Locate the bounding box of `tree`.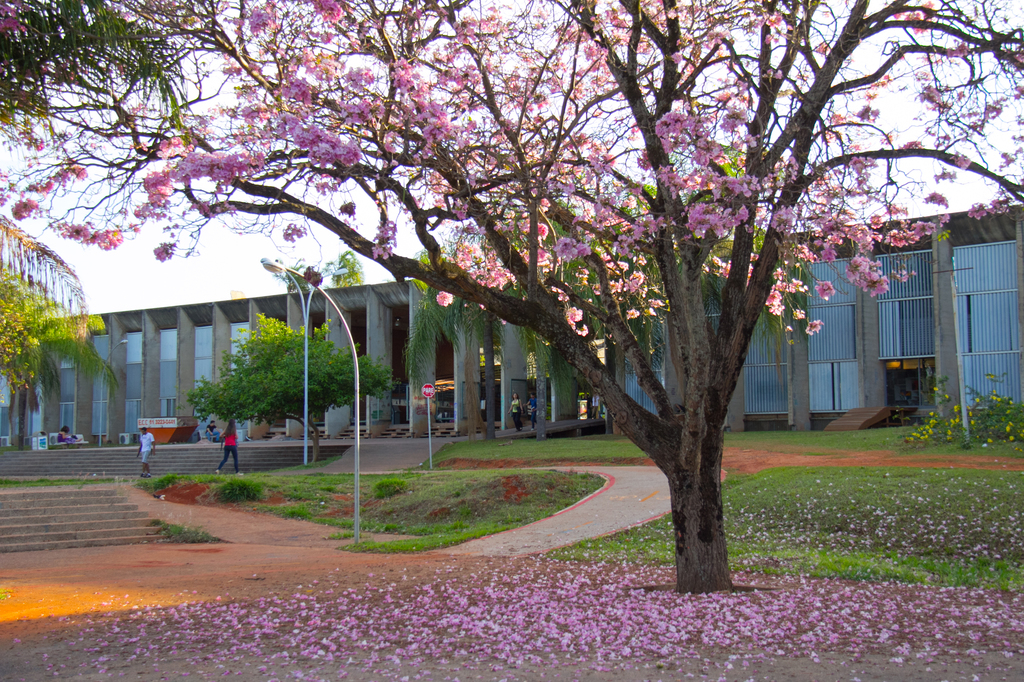
Bounding box: x1=394 y1=228 x2=572 y2=448.
